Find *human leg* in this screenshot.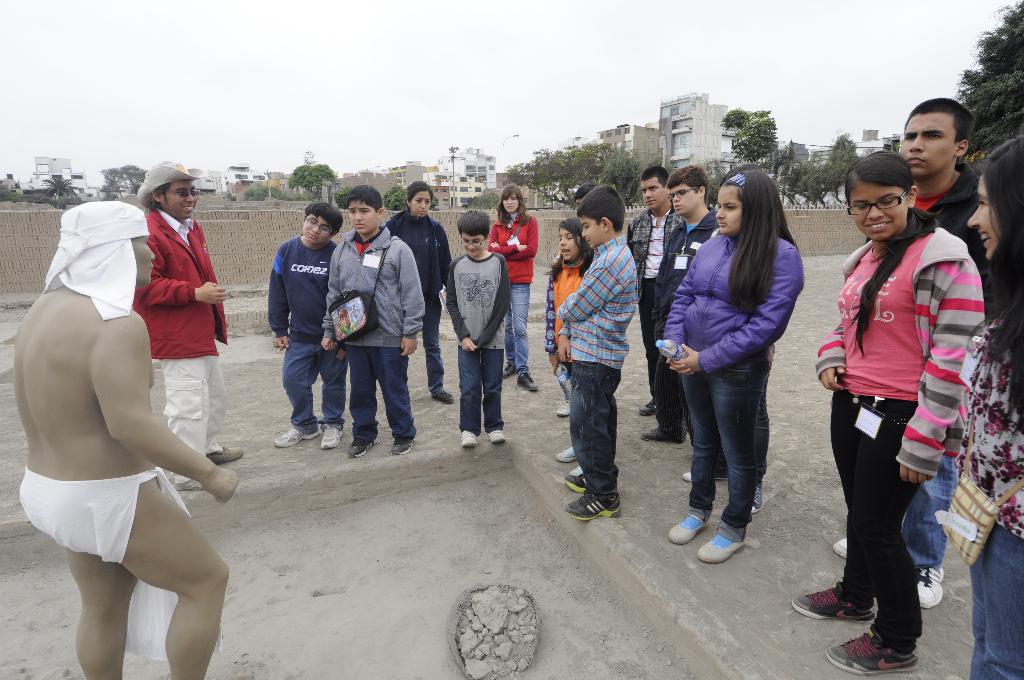
The bounding box for *human leg* is <box>323,340,353,444</box>.
